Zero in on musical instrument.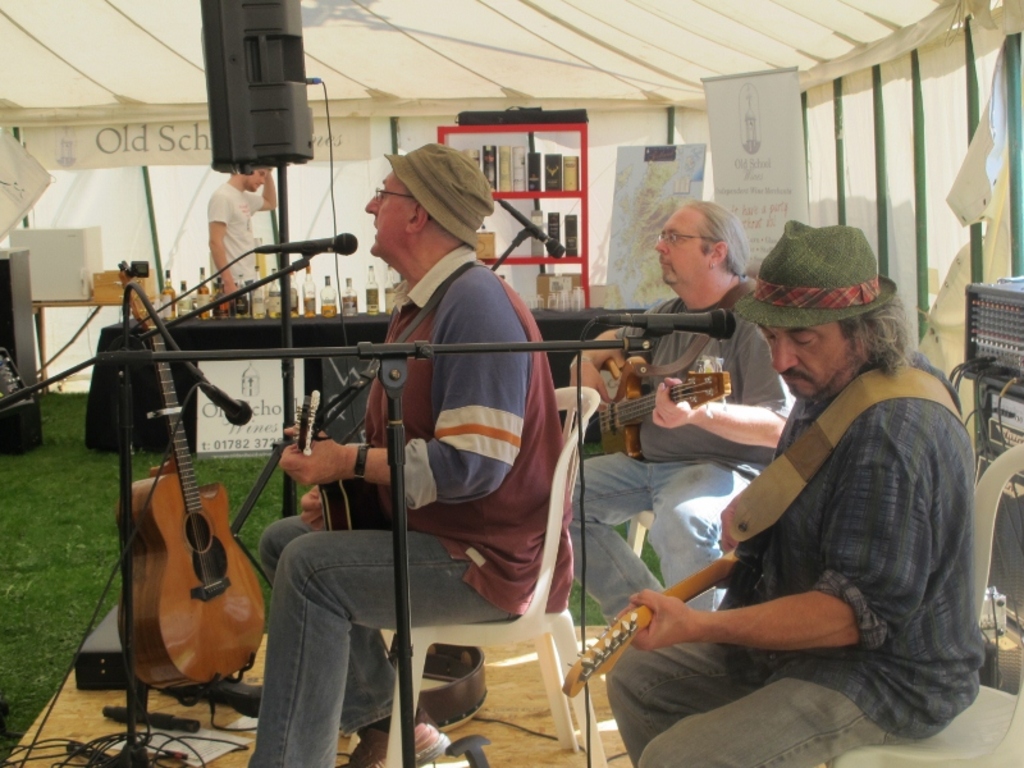
Zeroed in: <box>289,264,475,553</box>.
